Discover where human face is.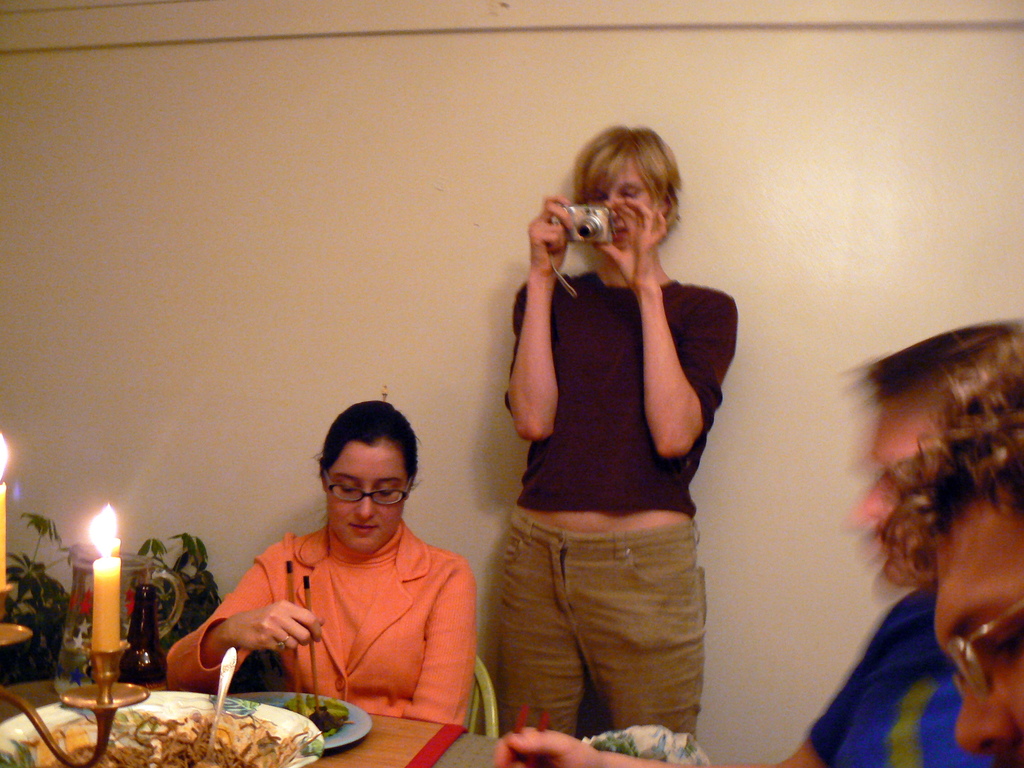
Discovered at Rect(936, 502, 1023, 767).
